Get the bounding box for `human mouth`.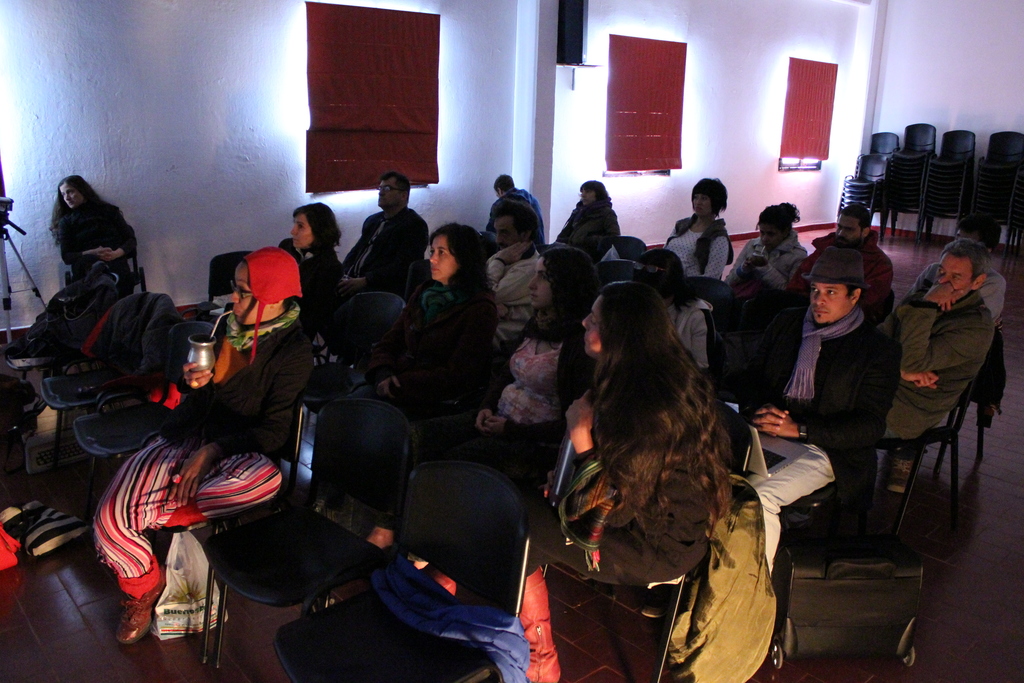
l=526, t=291, r=540, b=304.
